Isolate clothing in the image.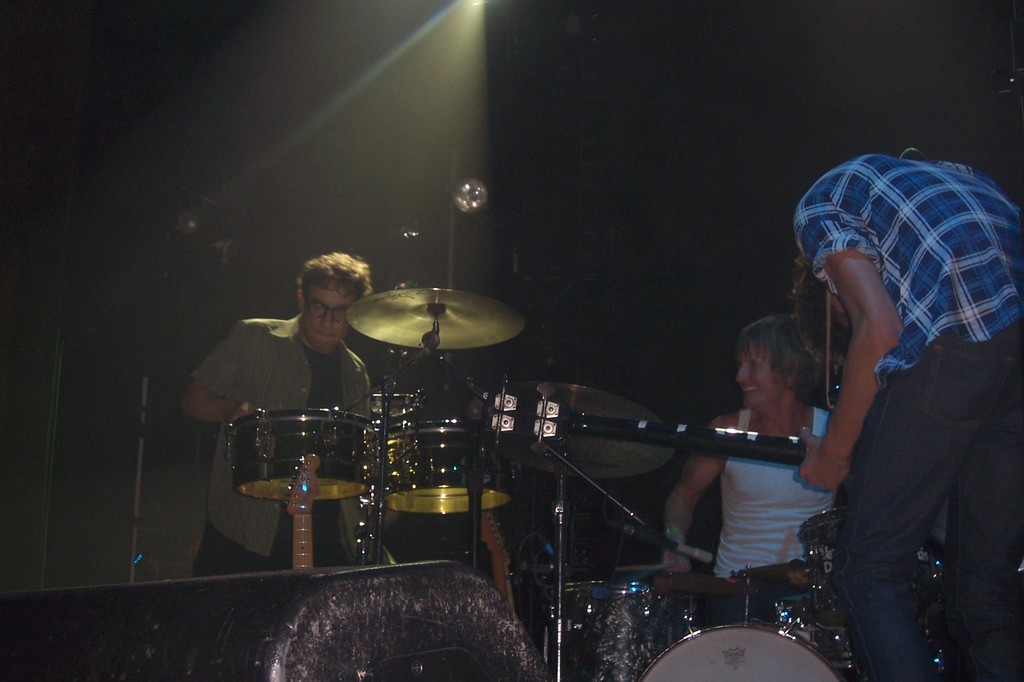
Isolated region: {"x1": 792, "y1": 143, "x2": 1011, "y2": 646}.
